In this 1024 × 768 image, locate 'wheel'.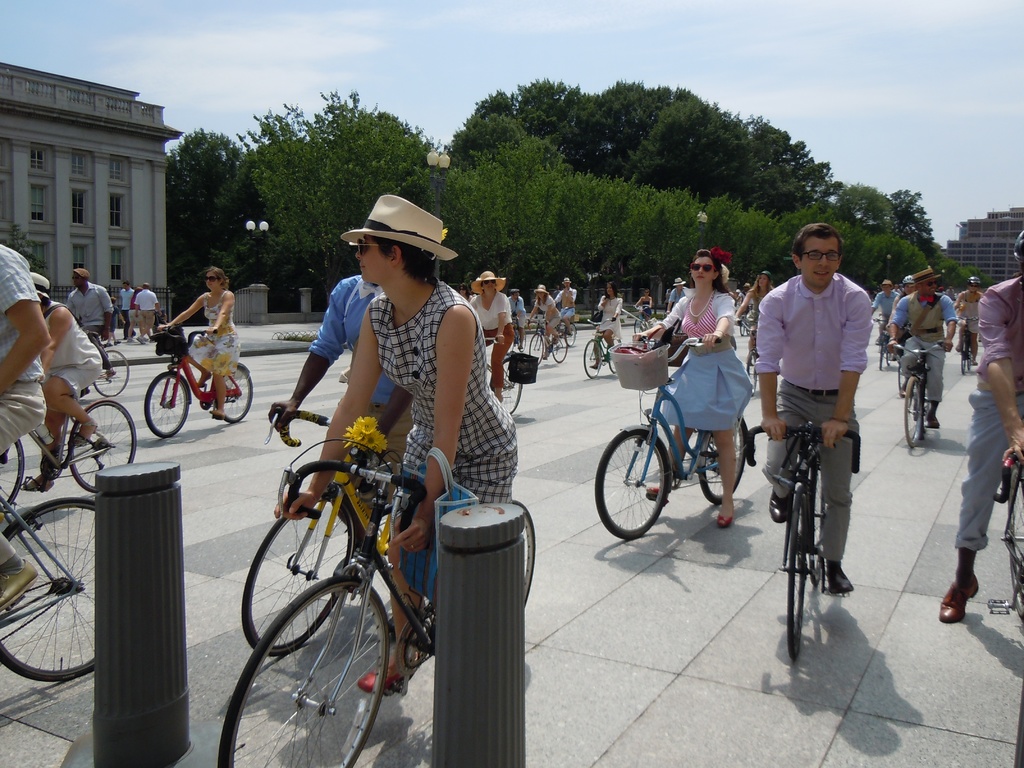
Bounding box: detection(960, 346, 968, 374).
